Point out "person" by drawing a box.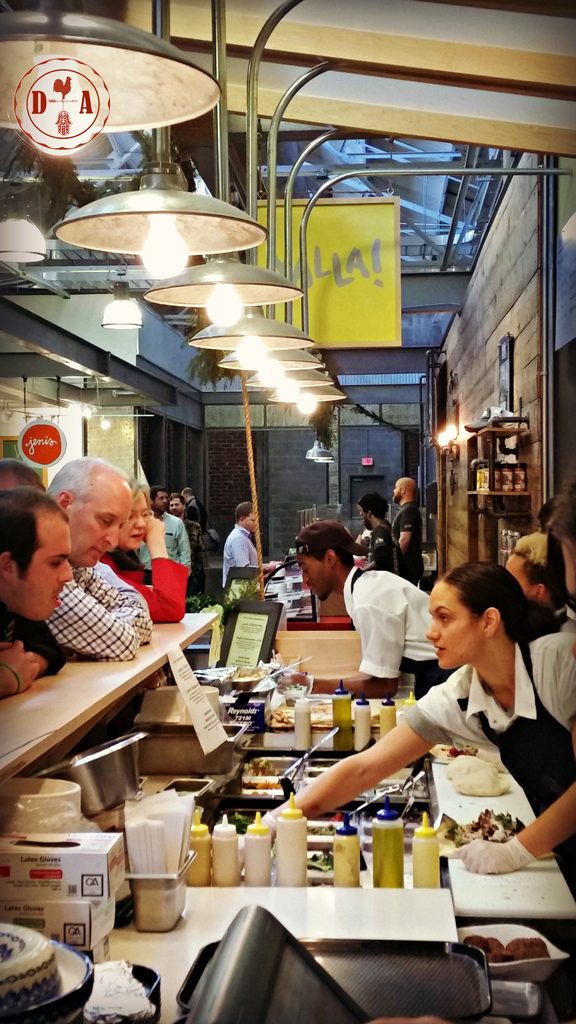
bbox=(210, 479, 262, 545).
